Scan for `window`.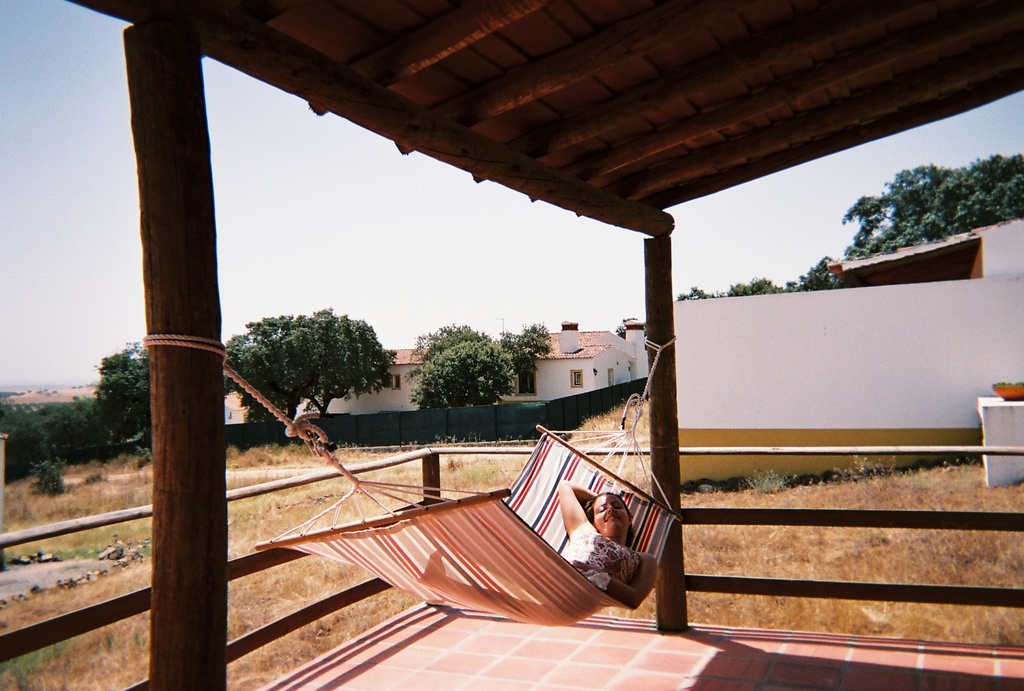
Scan result: x1=570, y1=371, x2=586, y2=390.
